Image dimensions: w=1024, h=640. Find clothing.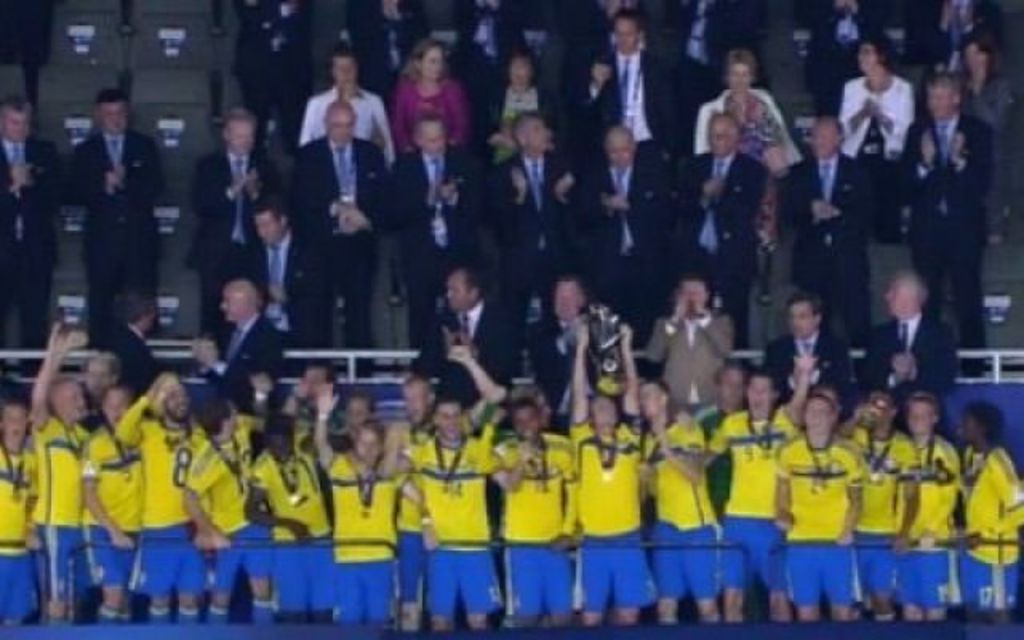
(376, 146, 478, 354).
